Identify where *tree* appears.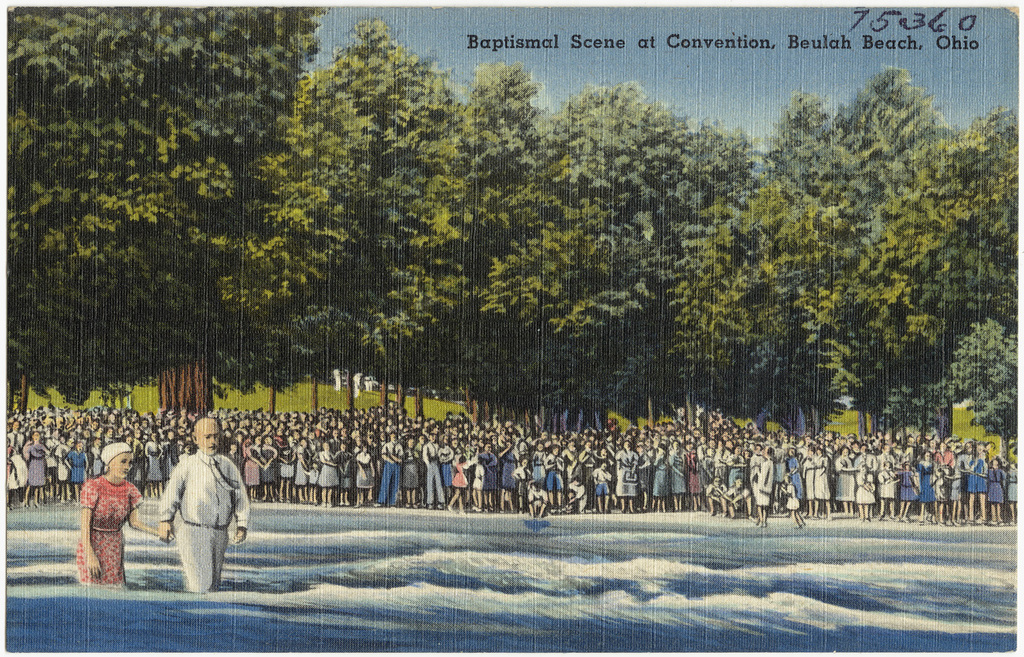
Appears at Rect(838, 59, 955, 244).
